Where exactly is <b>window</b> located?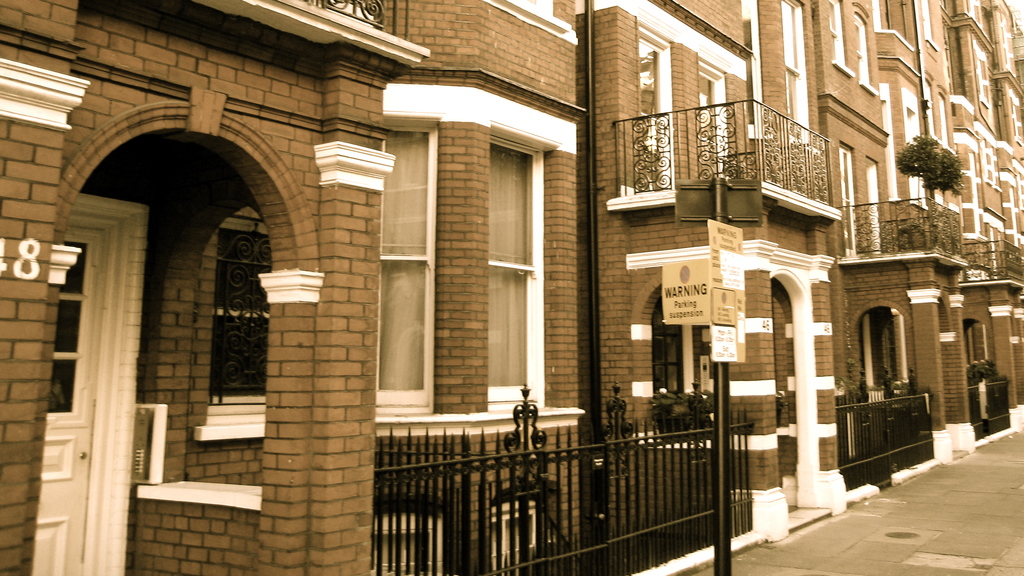
Its bounding box is left=865, top=155, right=880, bottom=252.
